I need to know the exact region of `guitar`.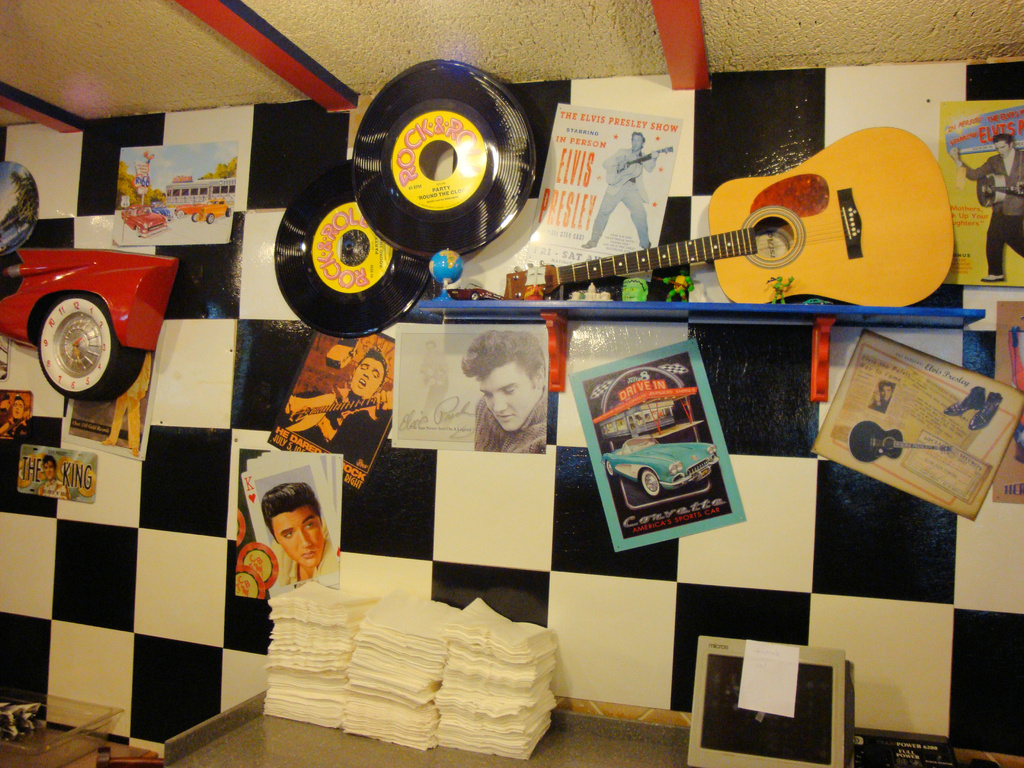
Region: locate(502, 120, 954, 304).
